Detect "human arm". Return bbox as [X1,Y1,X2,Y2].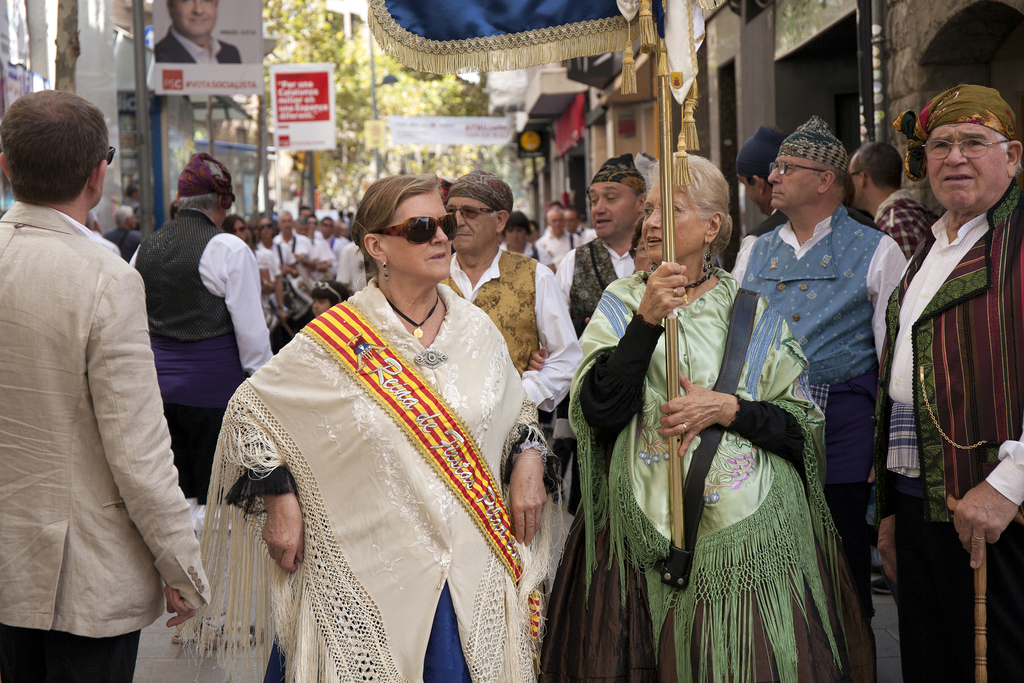
[520,250,576,373].
